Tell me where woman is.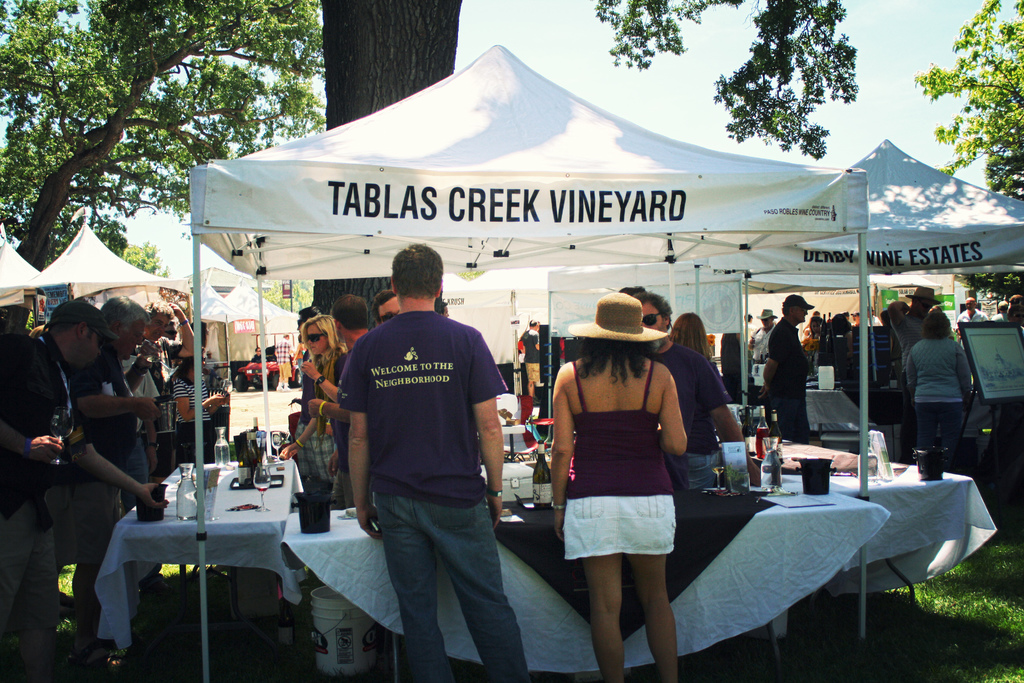
woman is at [left=799, top=314, right=825, bottom=377].
